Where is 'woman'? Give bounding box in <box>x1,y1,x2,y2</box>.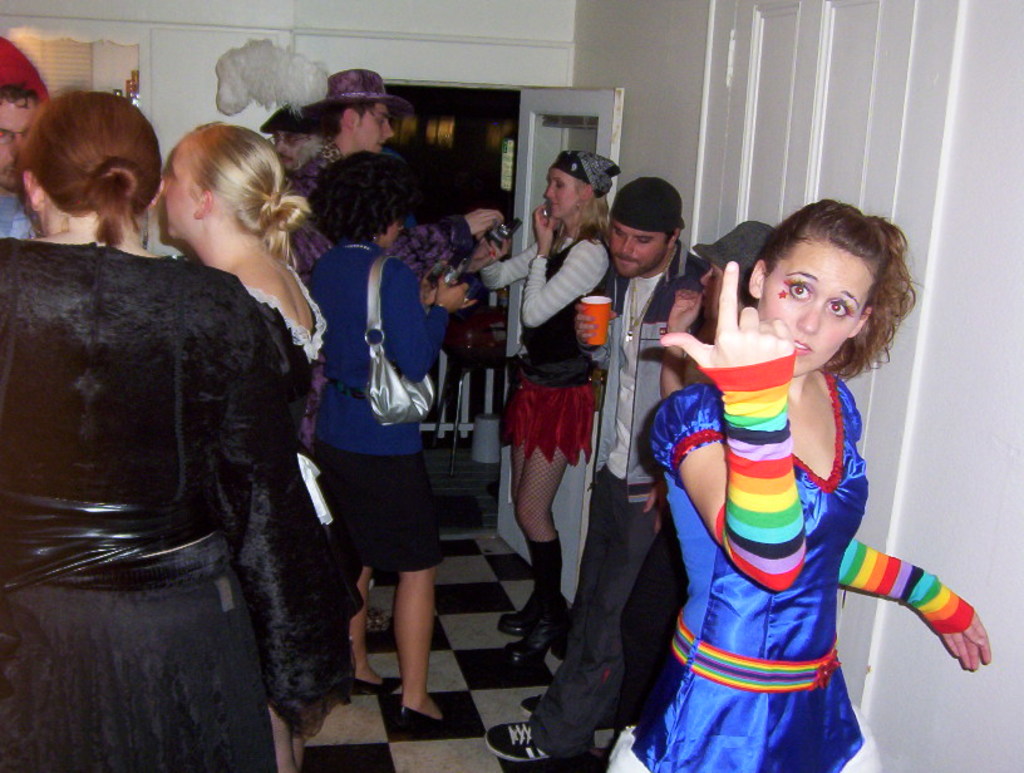
<box>159,124,368,772</box>.
